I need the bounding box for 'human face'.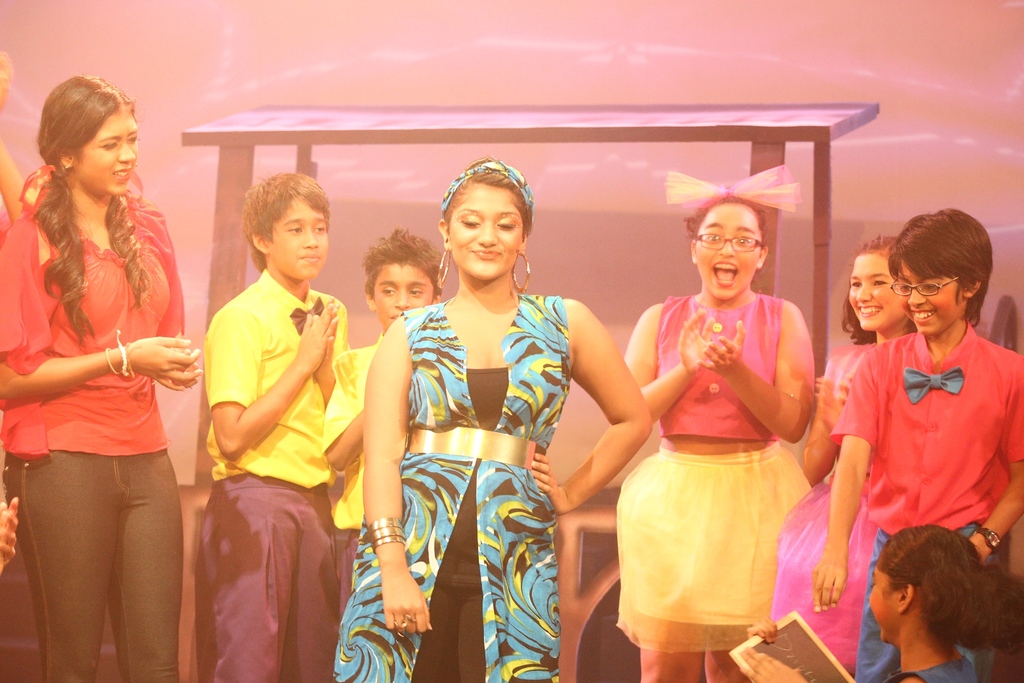
Here it is: BBox(65, 100, 143, 192).
